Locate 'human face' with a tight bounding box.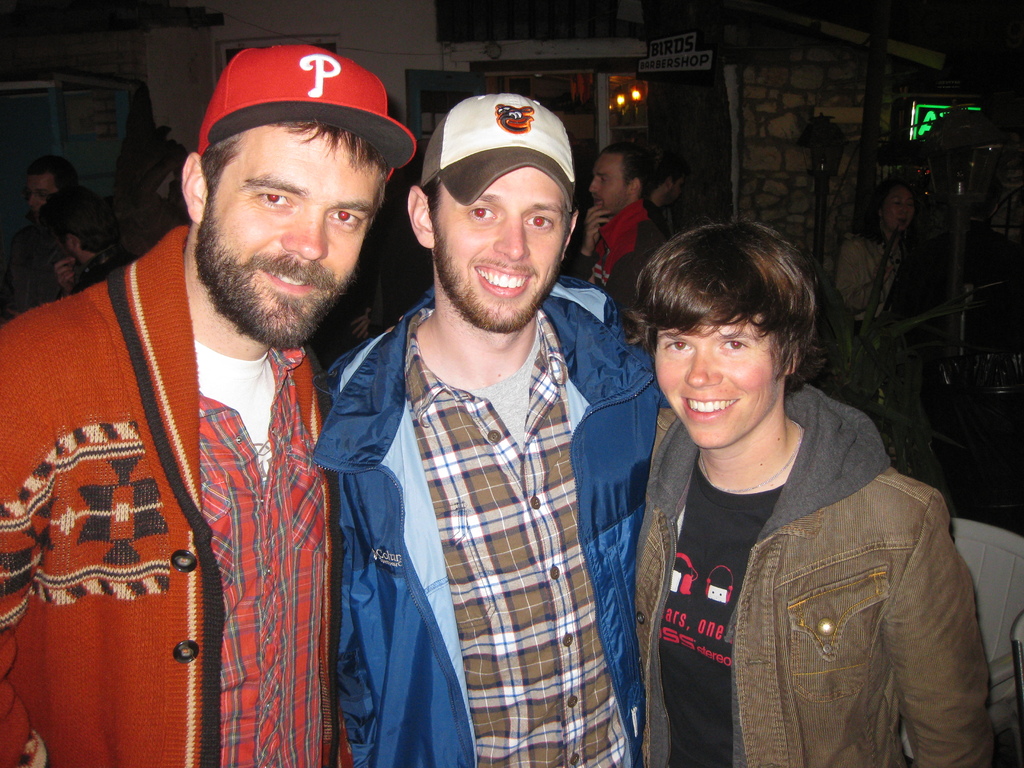
Rect(438, 178, 564, 327).
